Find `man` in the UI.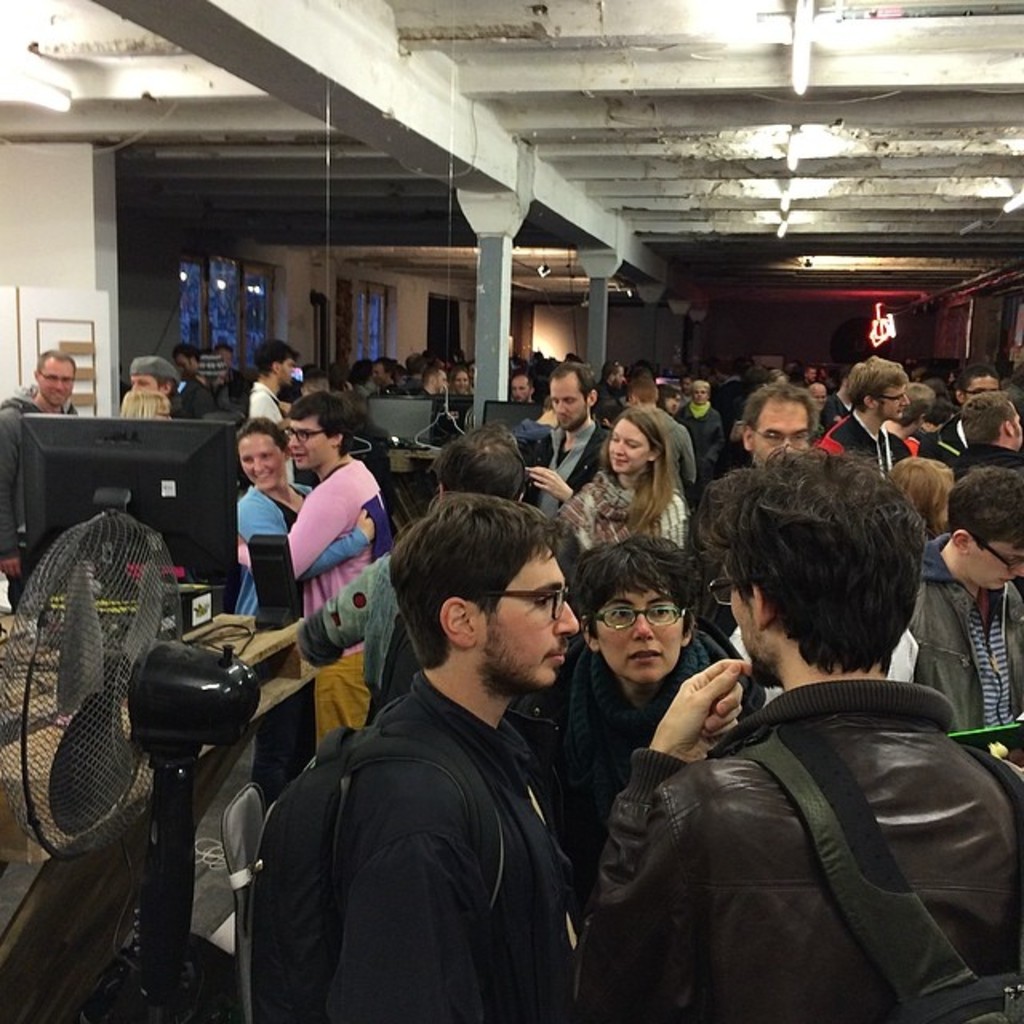
UI element at locate(0, 344, 82, 611).
